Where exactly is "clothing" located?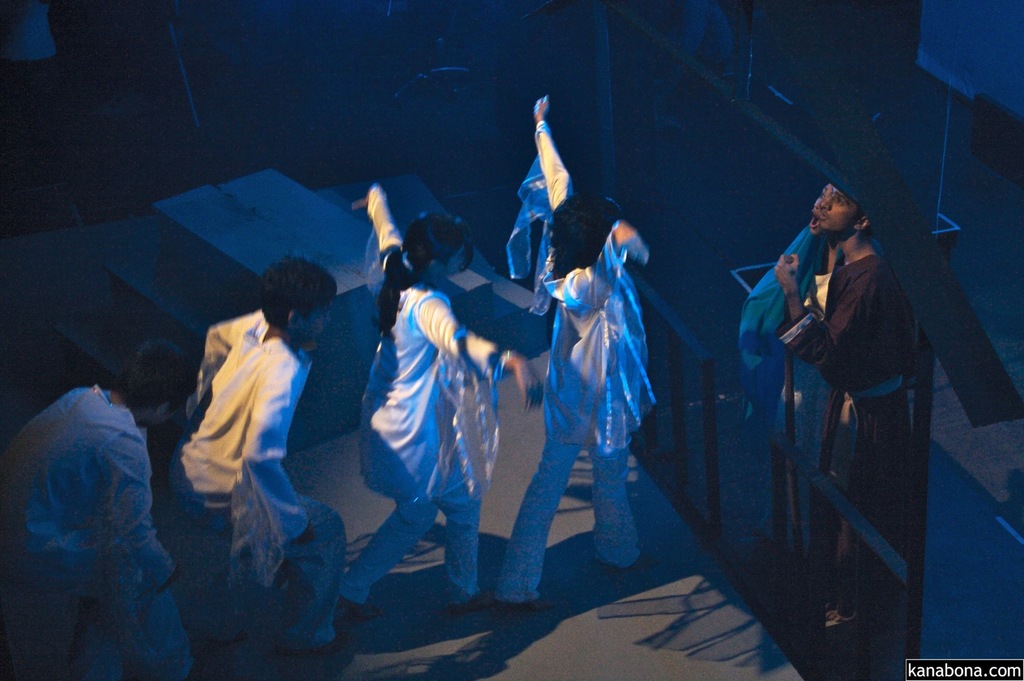
Its bounding box is [785,244,910,643].
